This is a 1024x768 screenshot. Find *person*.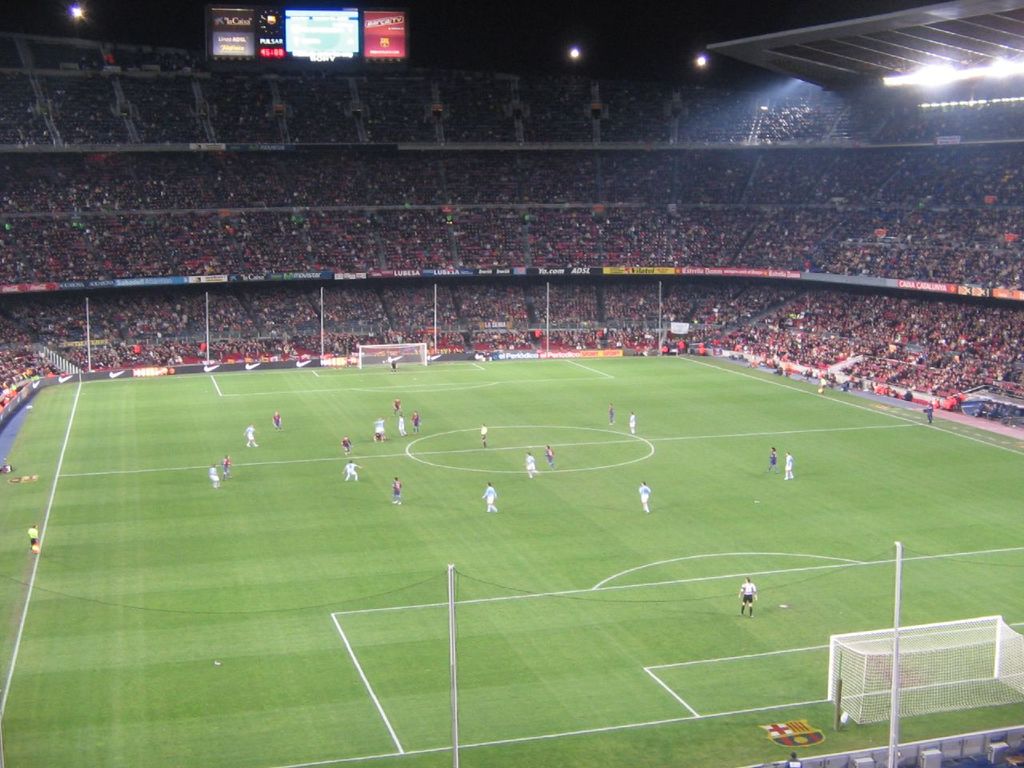
Bounding box: 637:478:653:516.
